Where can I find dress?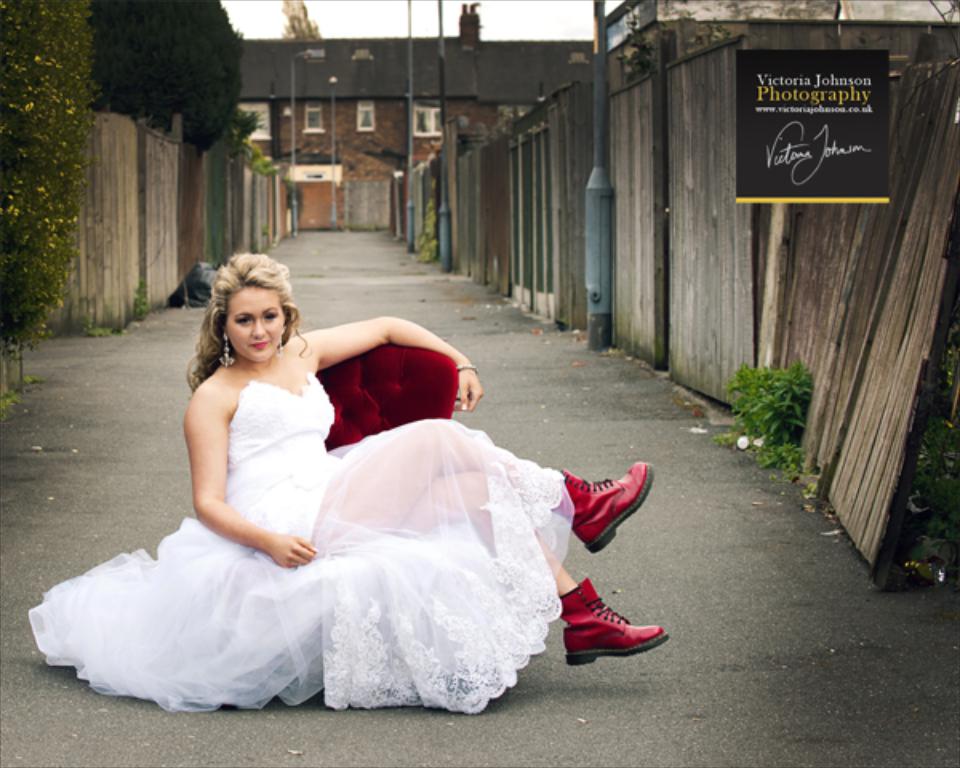
You can find it at l=22, t=371, r=579, b=717.
